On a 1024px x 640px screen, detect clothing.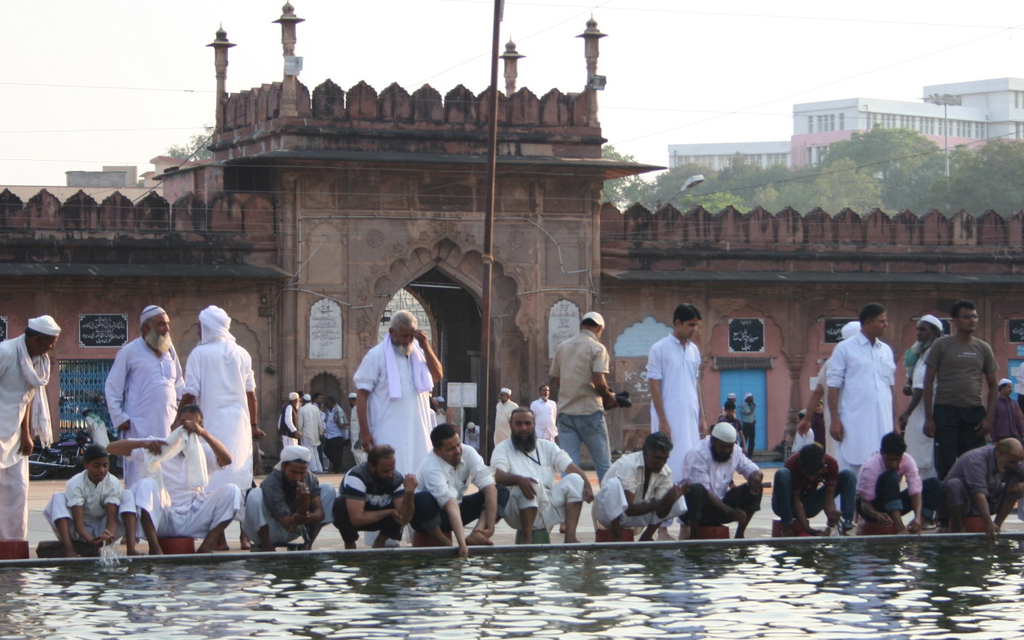
<box>770,450,859,526</box>.
